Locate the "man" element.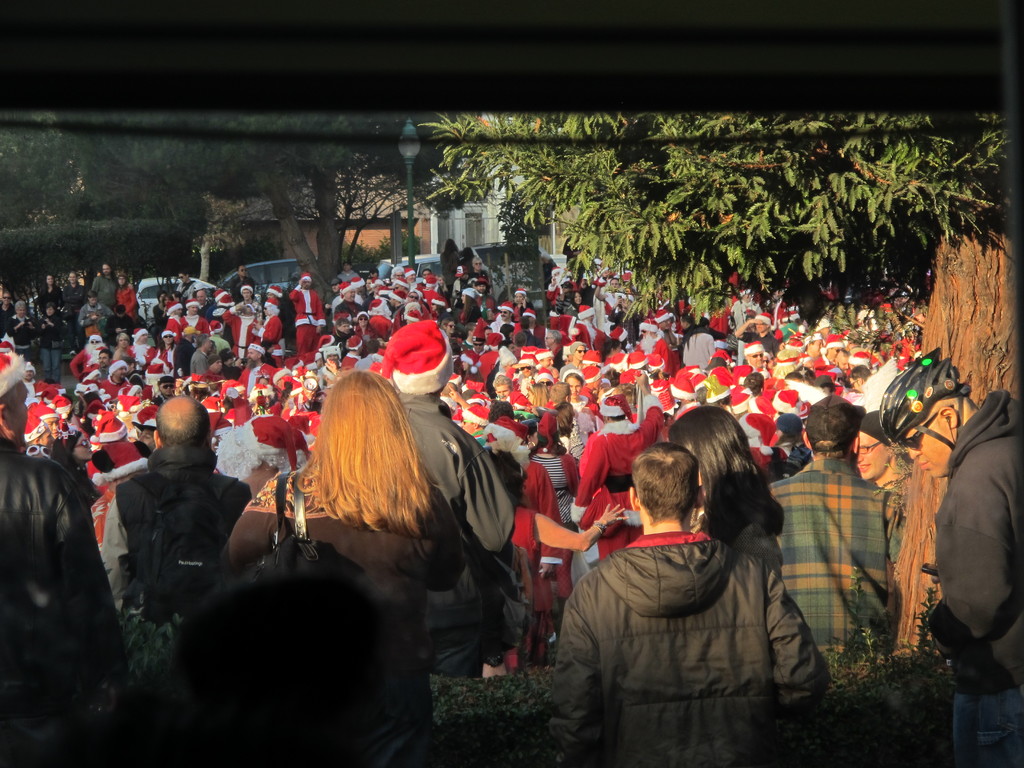
Element bbox: left=0, top=344, right=116, bottom=767.
